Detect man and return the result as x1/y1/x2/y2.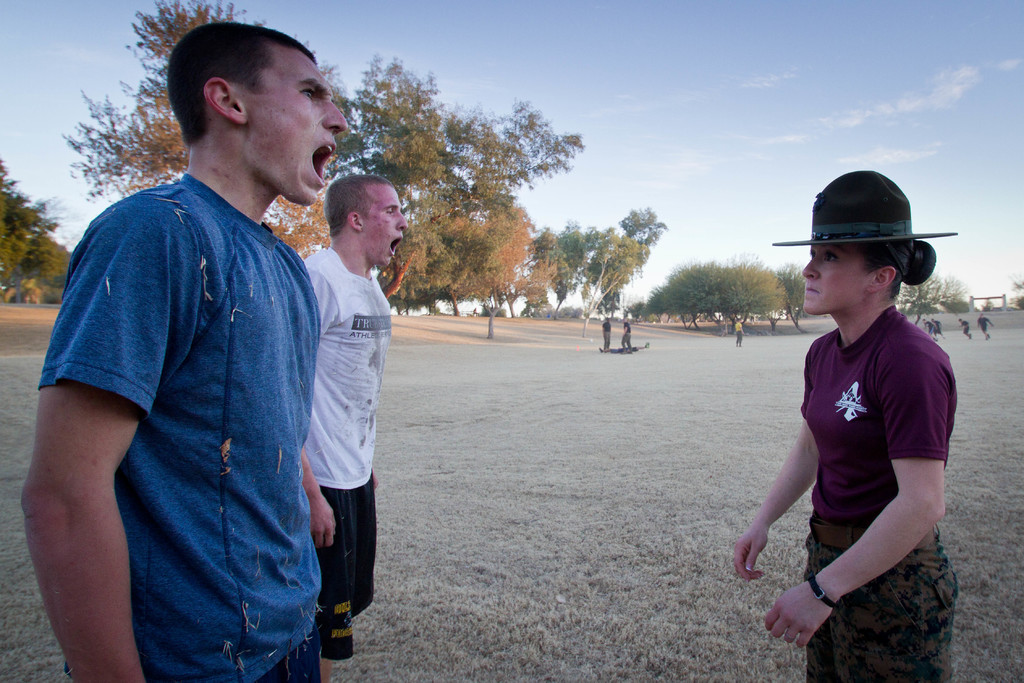
38/8/359/672.
